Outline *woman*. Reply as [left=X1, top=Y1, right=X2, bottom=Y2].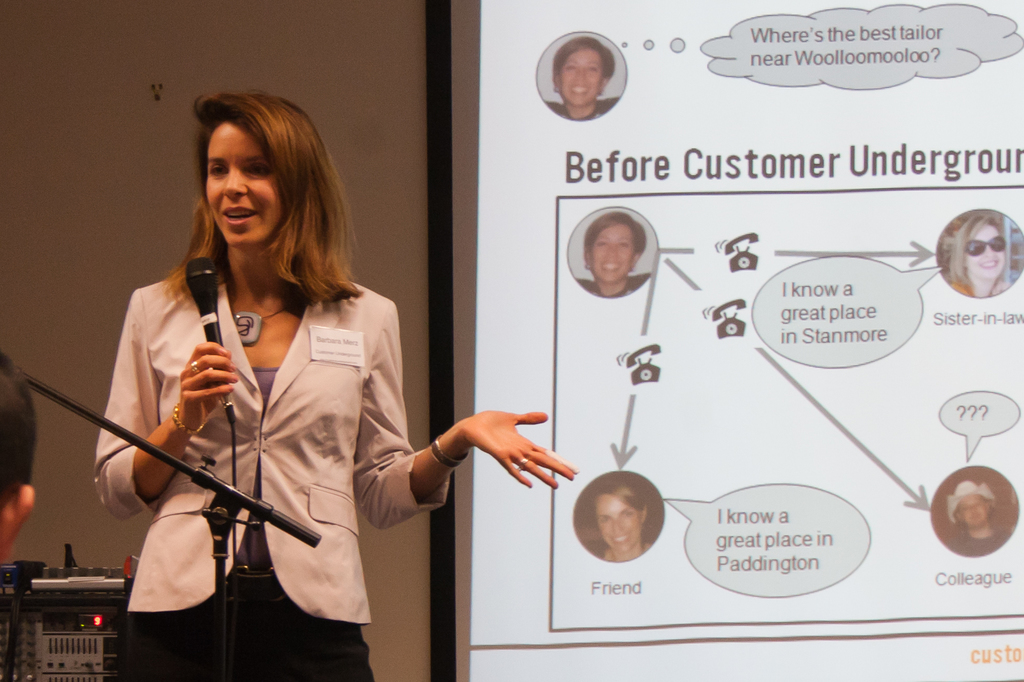
[left=950, top=215, right=1010, bottom=298].
